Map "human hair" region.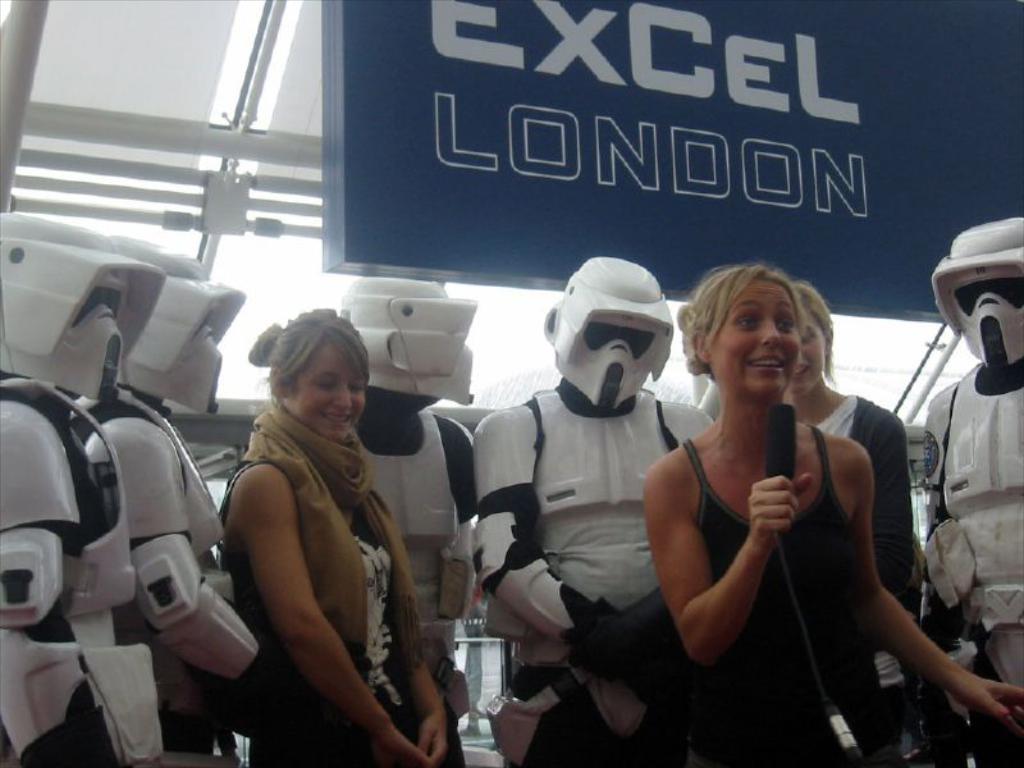
Mapped to <box>790,273,838,385</box>.
